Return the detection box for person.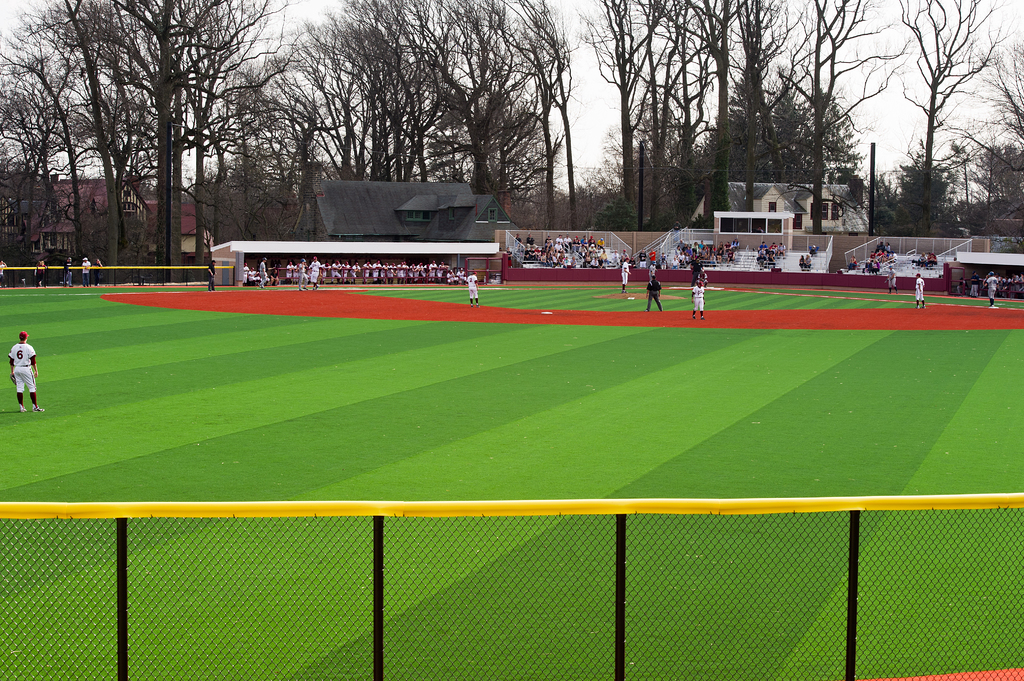
(x1=804, y1=254, x2=812, y2=271).
